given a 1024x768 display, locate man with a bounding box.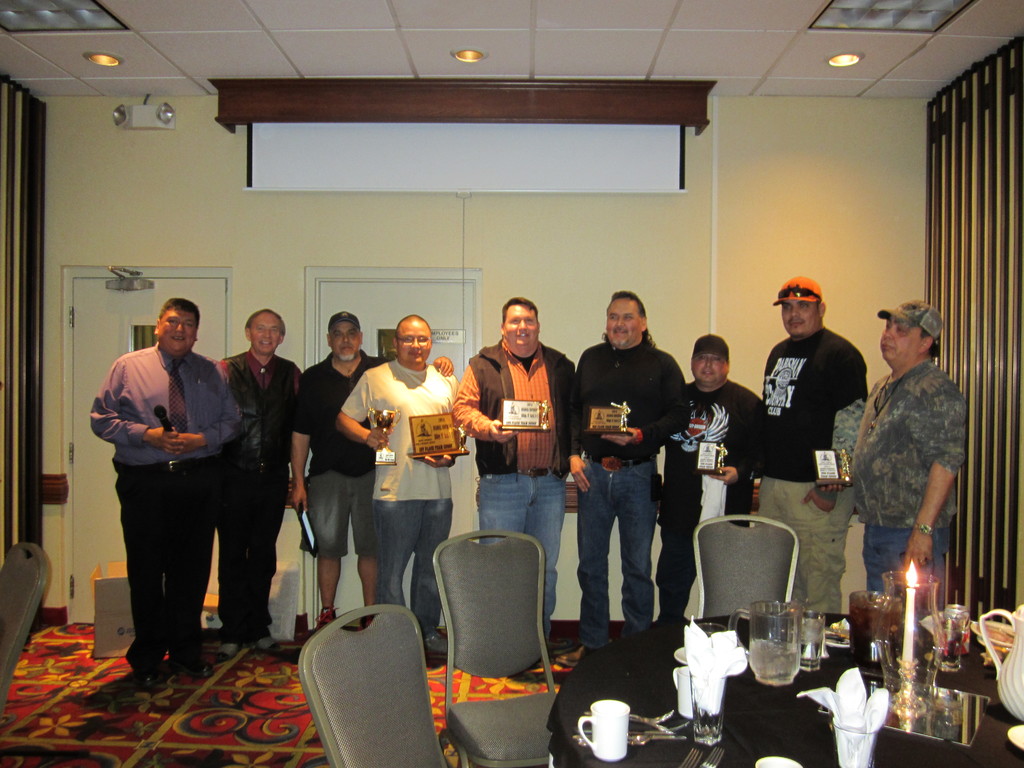
Located: BBox(456, 294, 586, 659).
